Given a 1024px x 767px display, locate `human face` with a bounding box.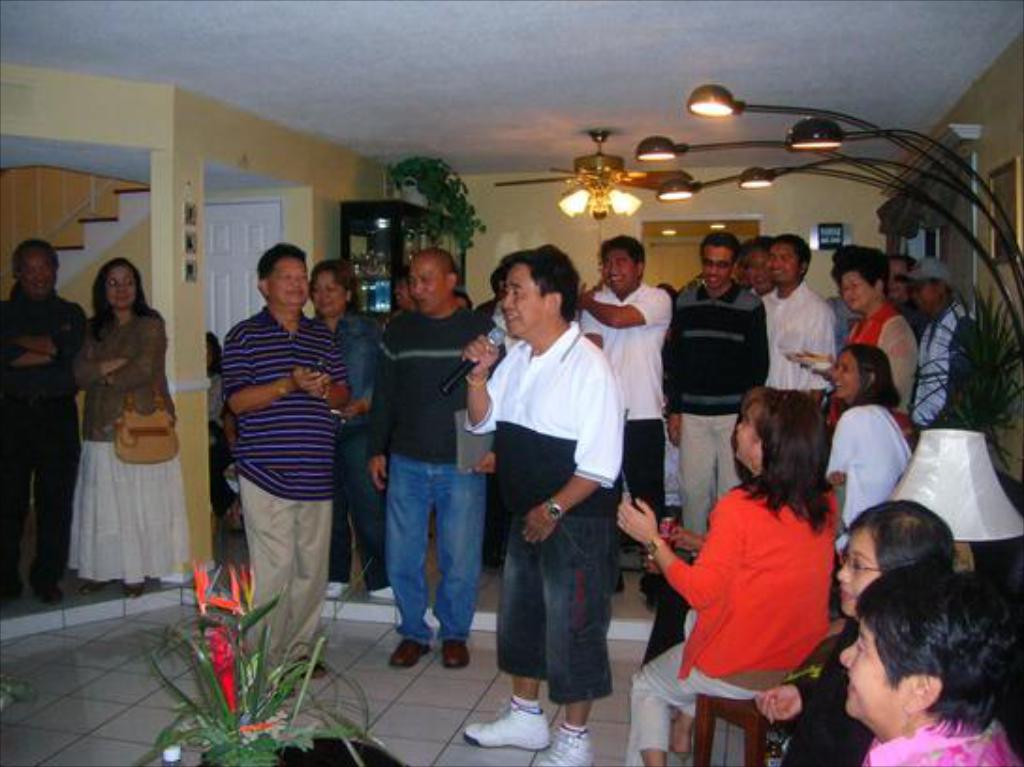
Located: bbox(105, 269, 133, 310).
